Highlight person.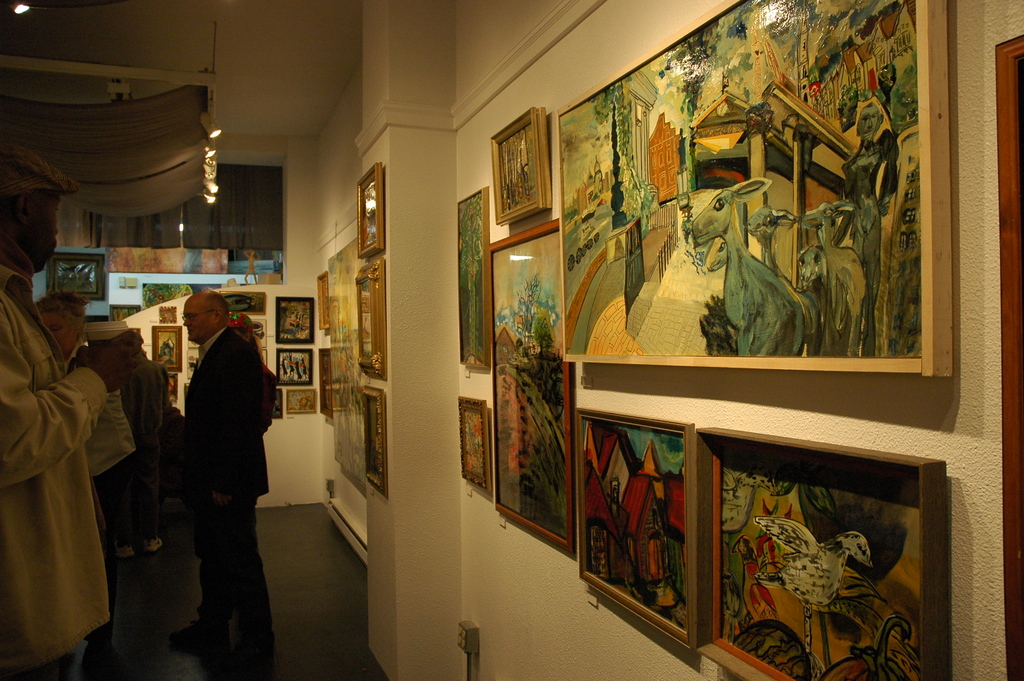
Highlighted region: (left=126, top=326, right=170, bottom=557).
